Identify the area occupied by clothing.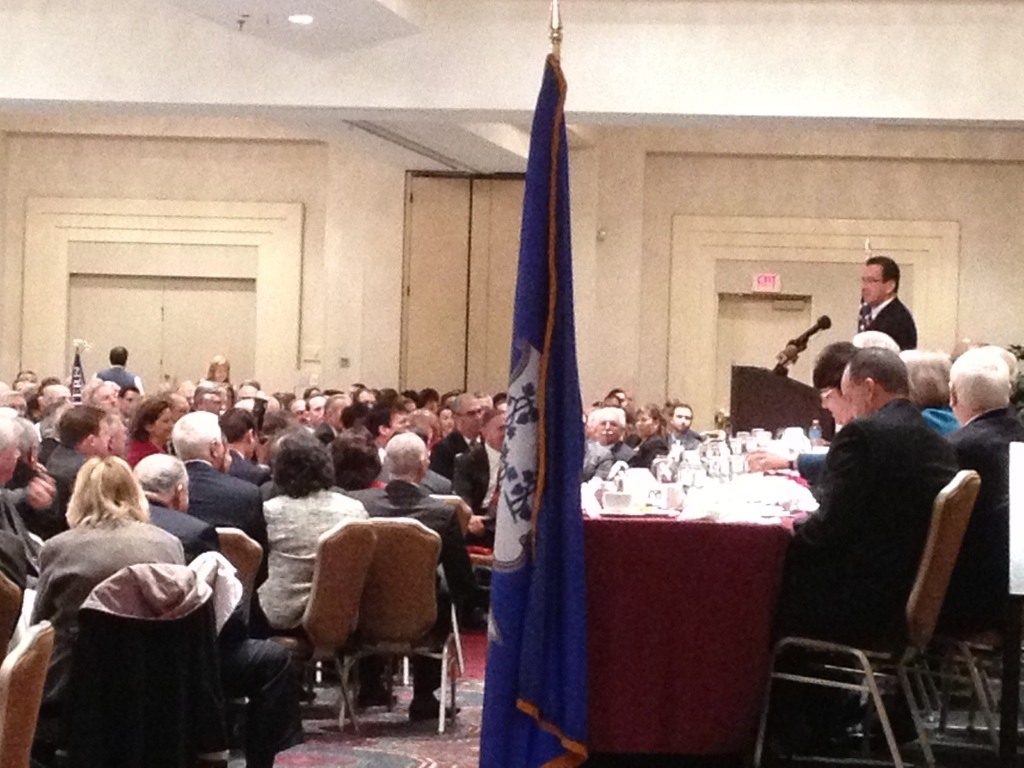
Area: [344,481,436,726].
